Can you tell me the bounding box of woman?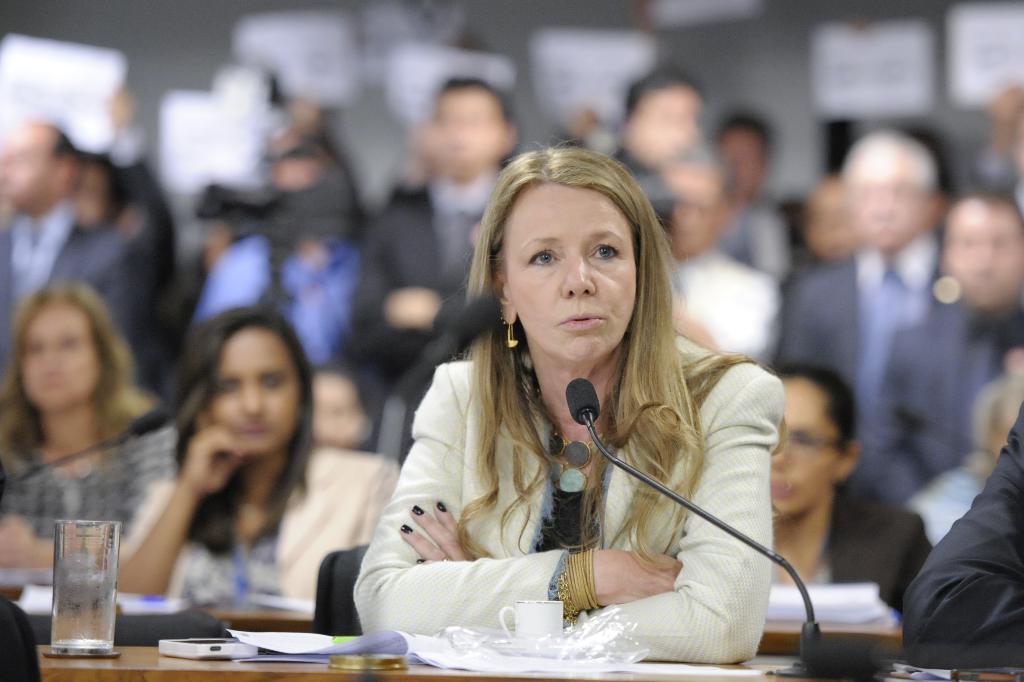
region(88, 299, 407, 615).
